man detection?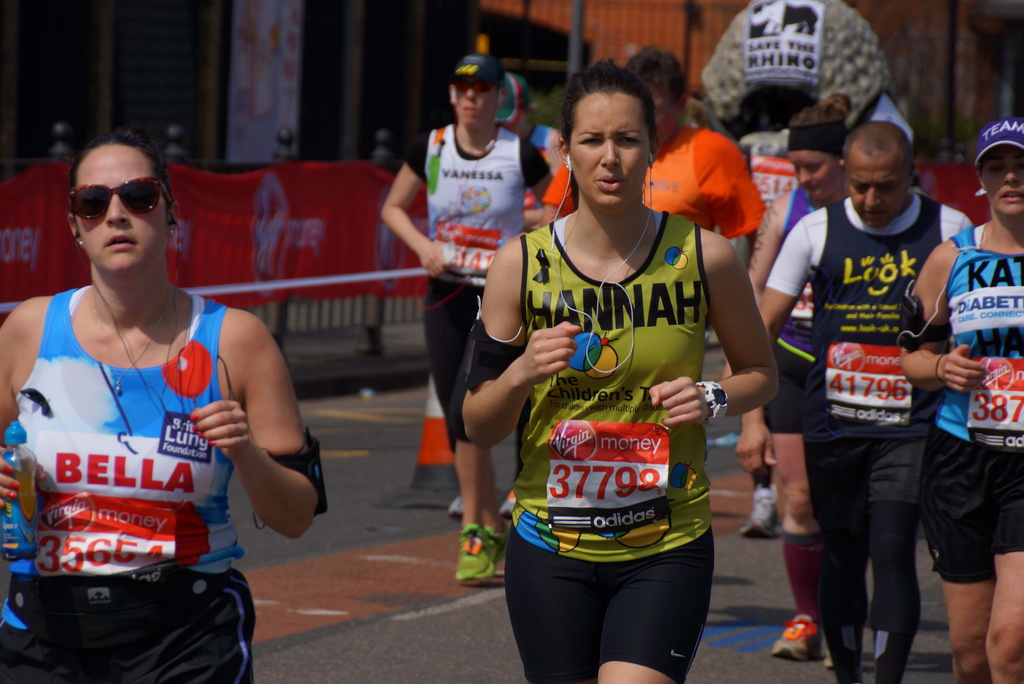
x1=778 y1=98 x2=982 y2=656
